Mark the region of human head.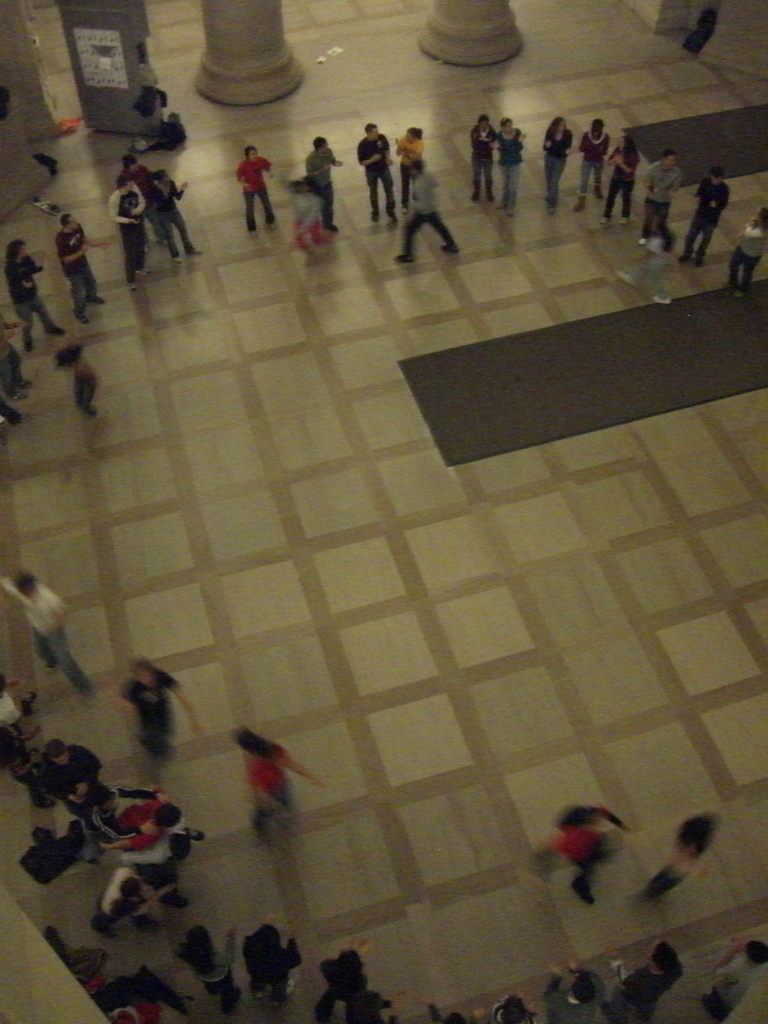
Region: pyautogui.locateOnScreen(134, 662, 159, 683).
